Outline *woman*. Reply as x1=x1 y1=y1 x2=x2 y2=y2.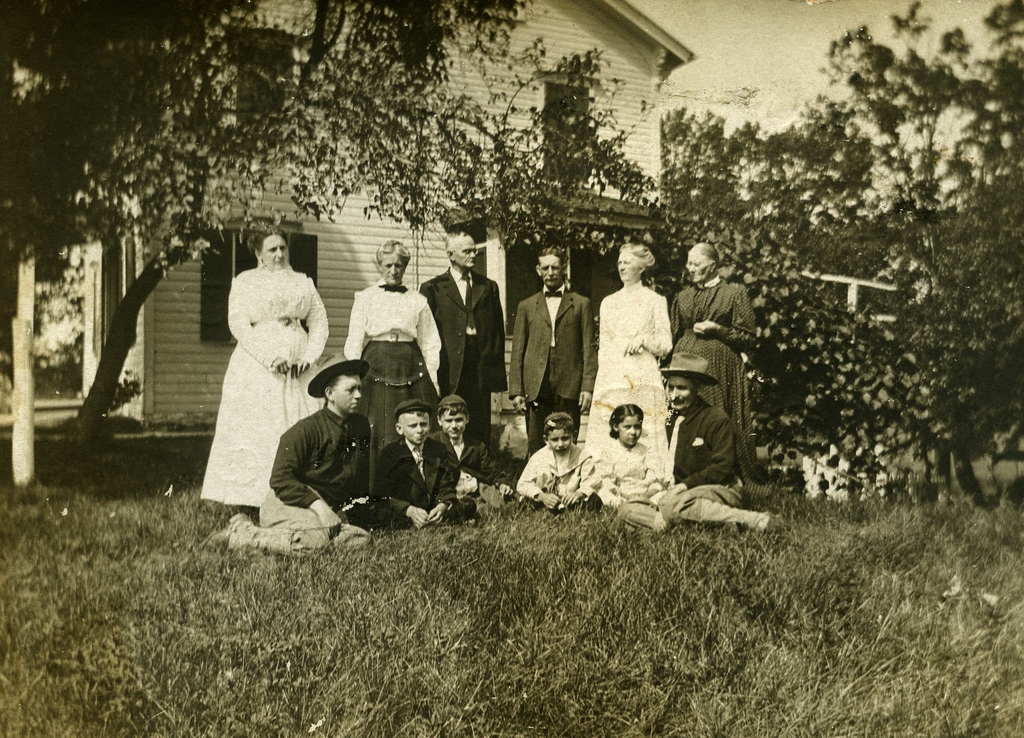
x1=195 y1=232 x2=324 y2=514.
